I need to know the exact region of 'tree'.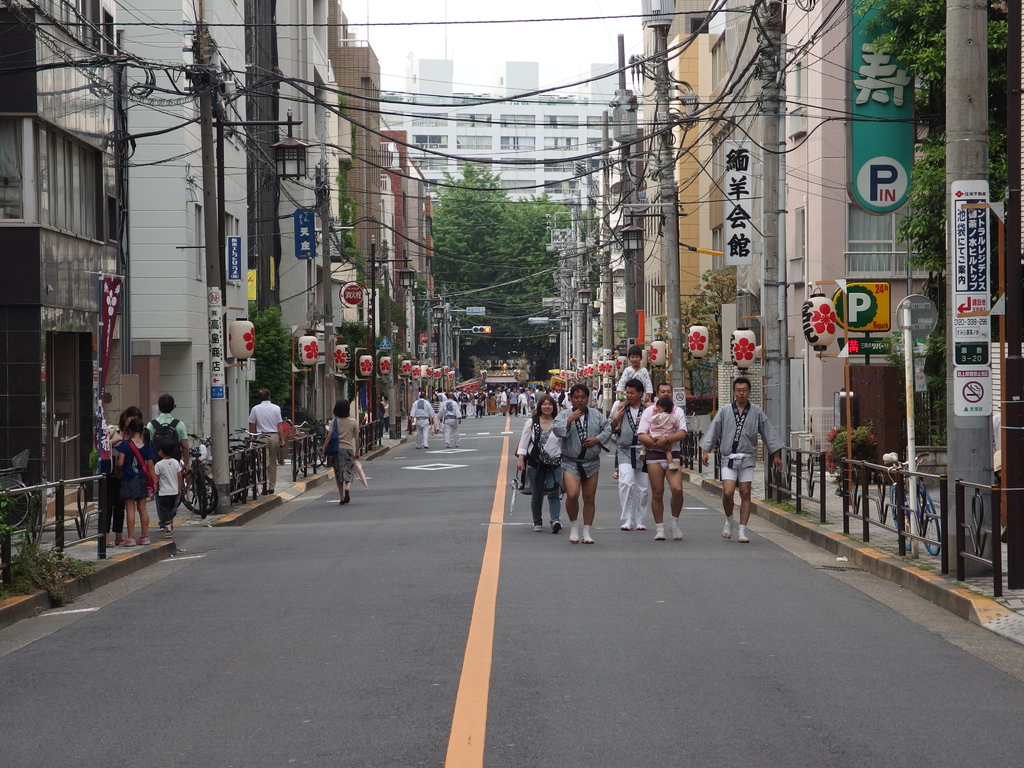
Region: box(334, 317, 378, 403).
